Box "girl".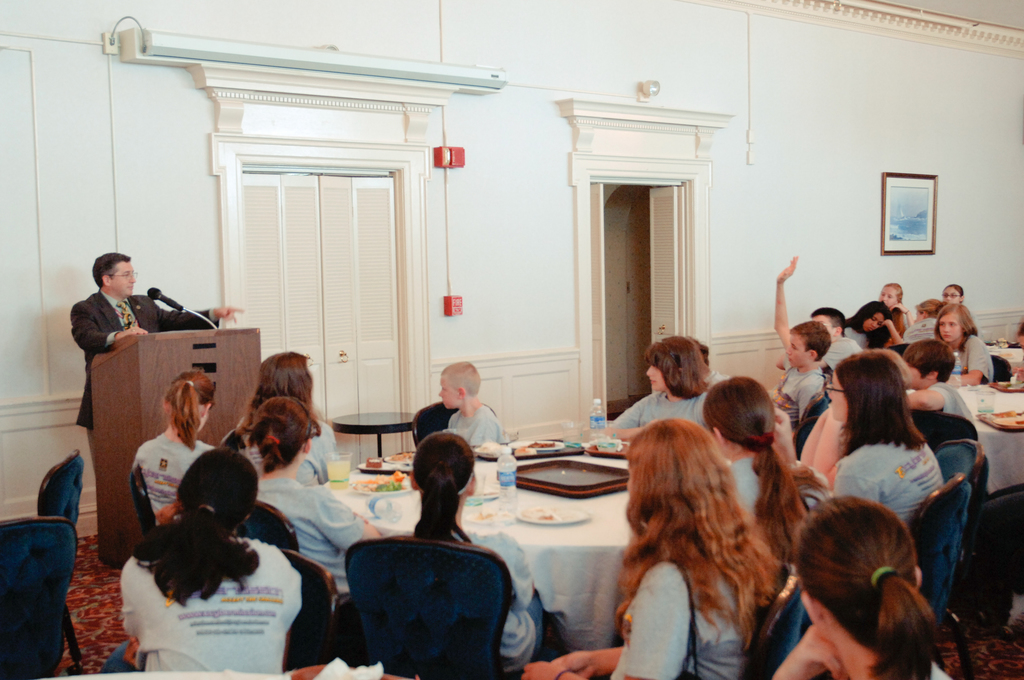
(x1=252, y1=396, x2=380, y2=595).
